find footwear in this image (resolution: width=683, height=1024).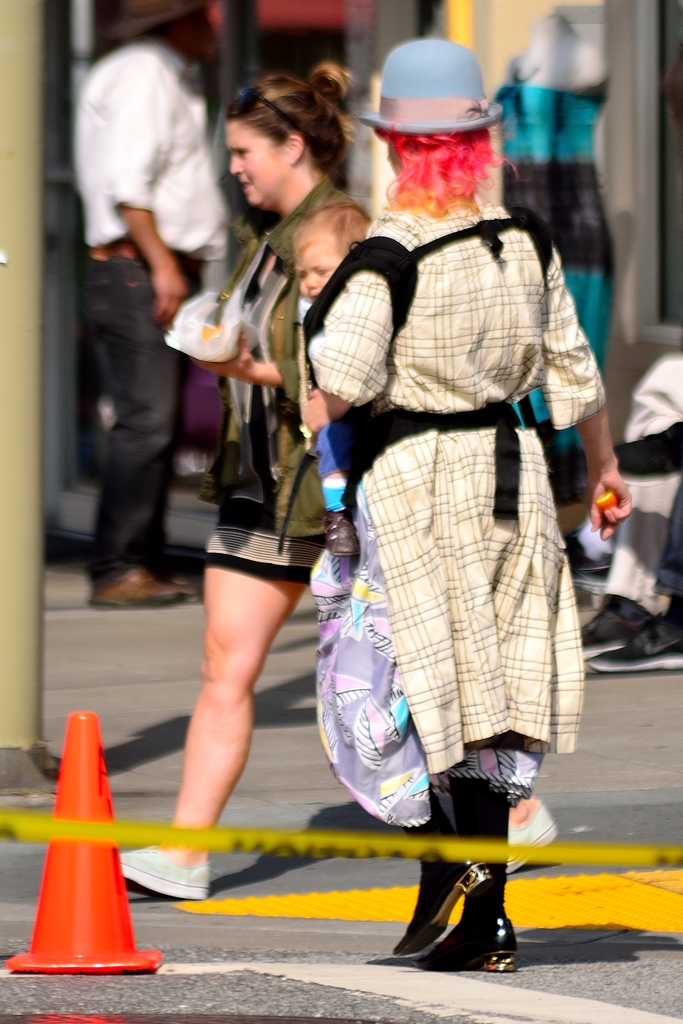
(x1=503, y1=792, x2=564, y2=877).
